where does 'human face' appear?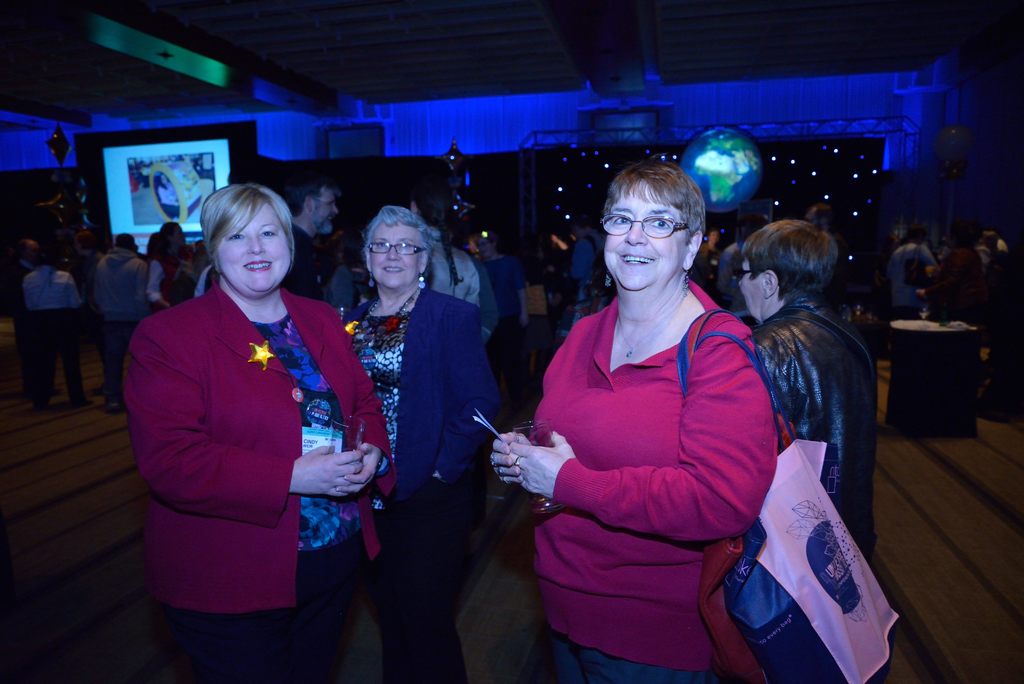
Appears at (x1=316, y1=190, x2=340, y2=231).
